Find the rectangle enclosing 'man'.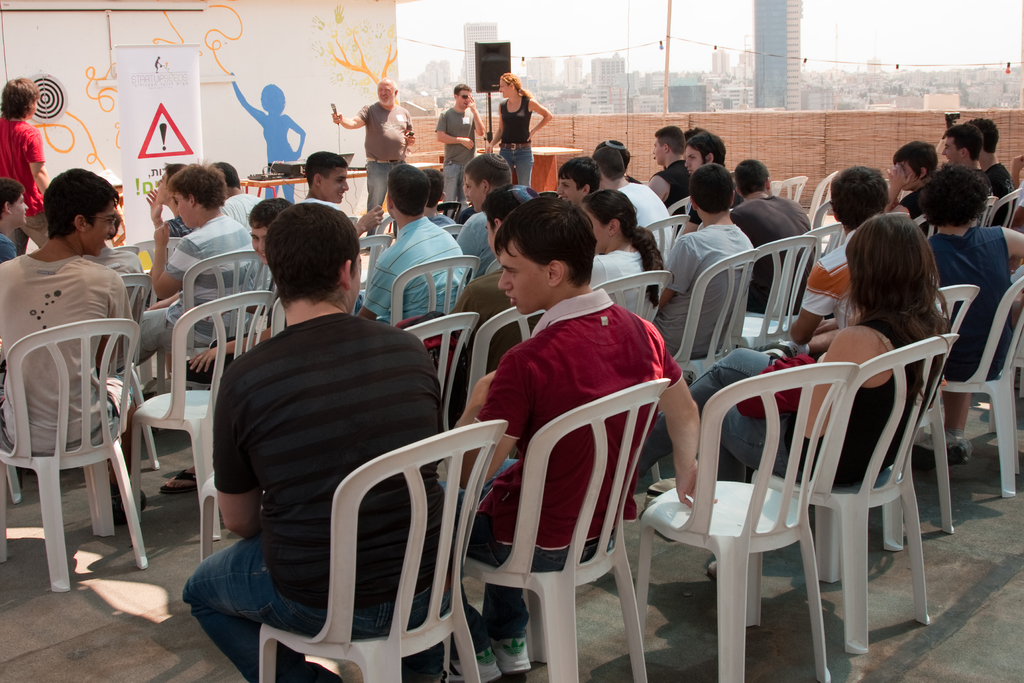
{"x1": 730, "y1": 158, "x2": 820, "y2": 314}.
